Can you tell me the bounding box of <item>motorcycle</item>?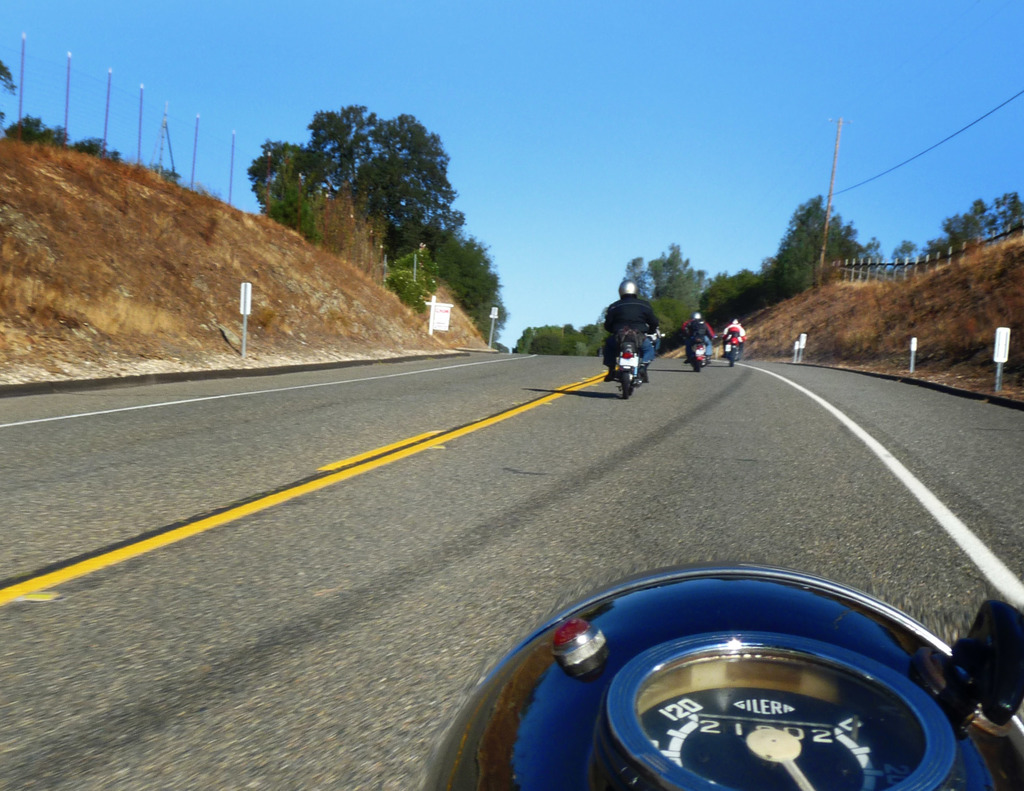
[691,338,711,375].
